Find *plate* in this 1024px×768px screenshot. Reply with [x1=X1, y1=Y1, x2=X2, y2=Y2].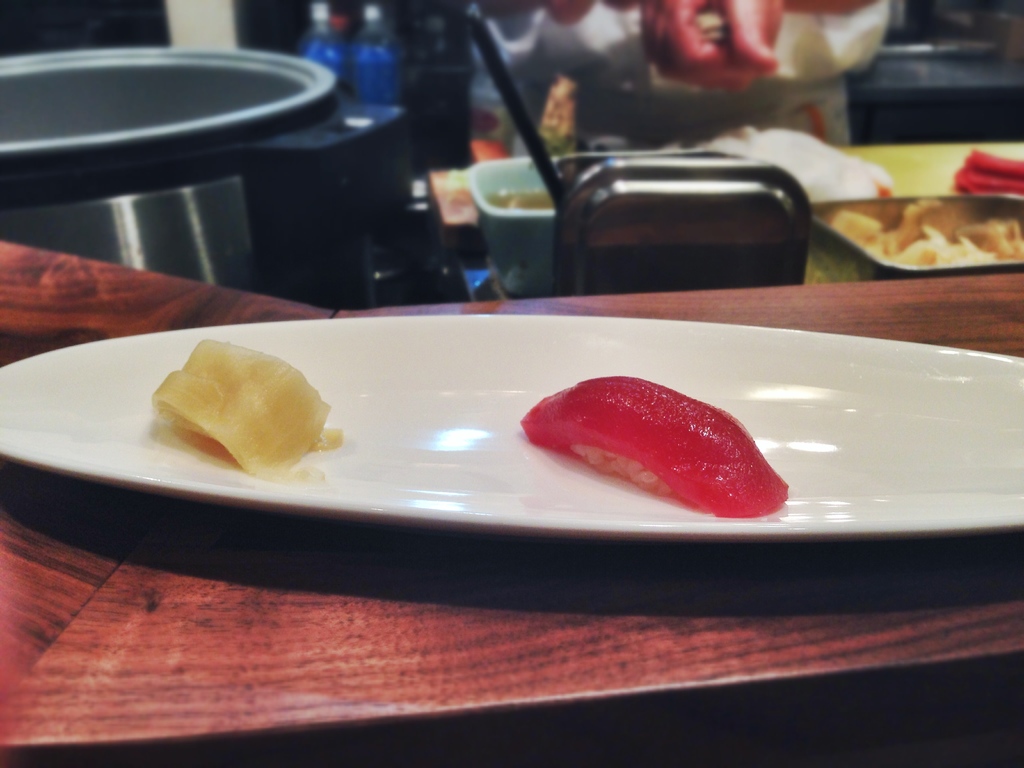
[x1=0, y1=314, x2=1023, y2=543].
